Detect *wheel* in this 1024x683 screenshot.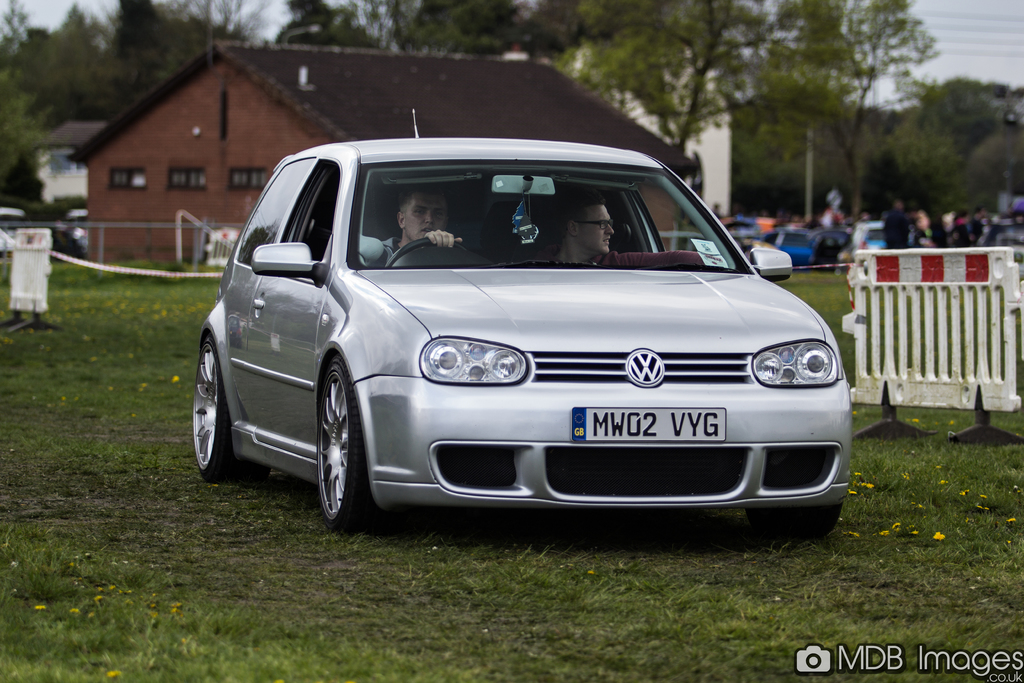
Detection: (x1=383, y1=234, x2=468, y2=268).
